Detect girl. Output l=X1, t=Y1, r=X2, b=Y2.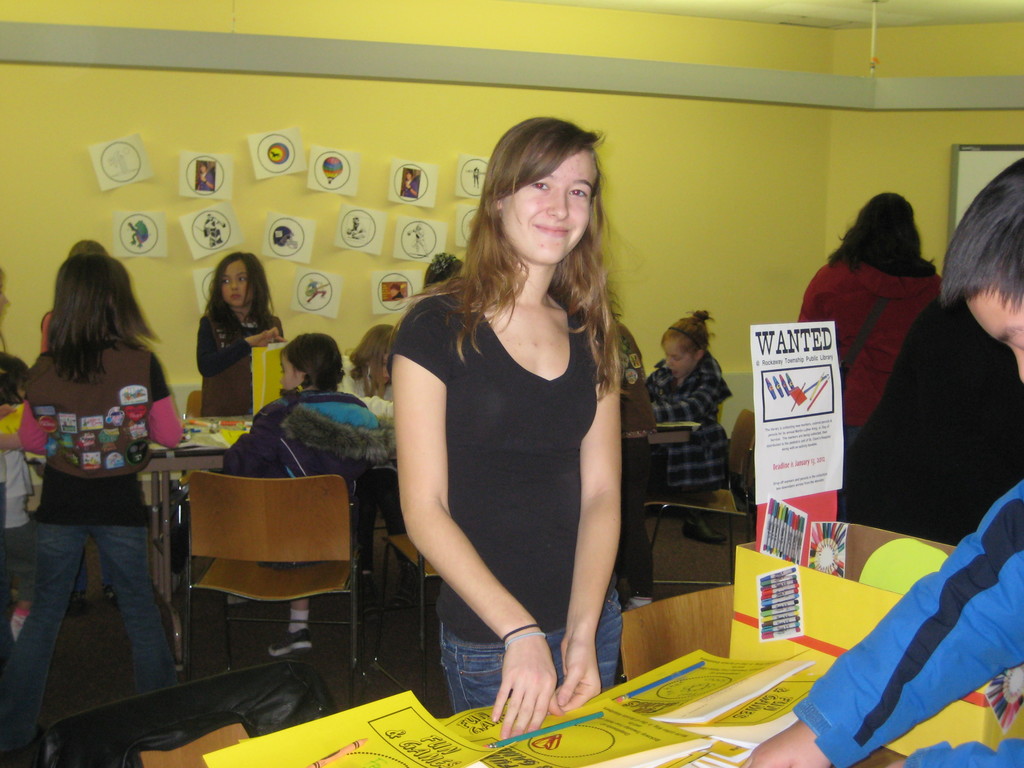
l=15, t=251, r=189, b=739.
